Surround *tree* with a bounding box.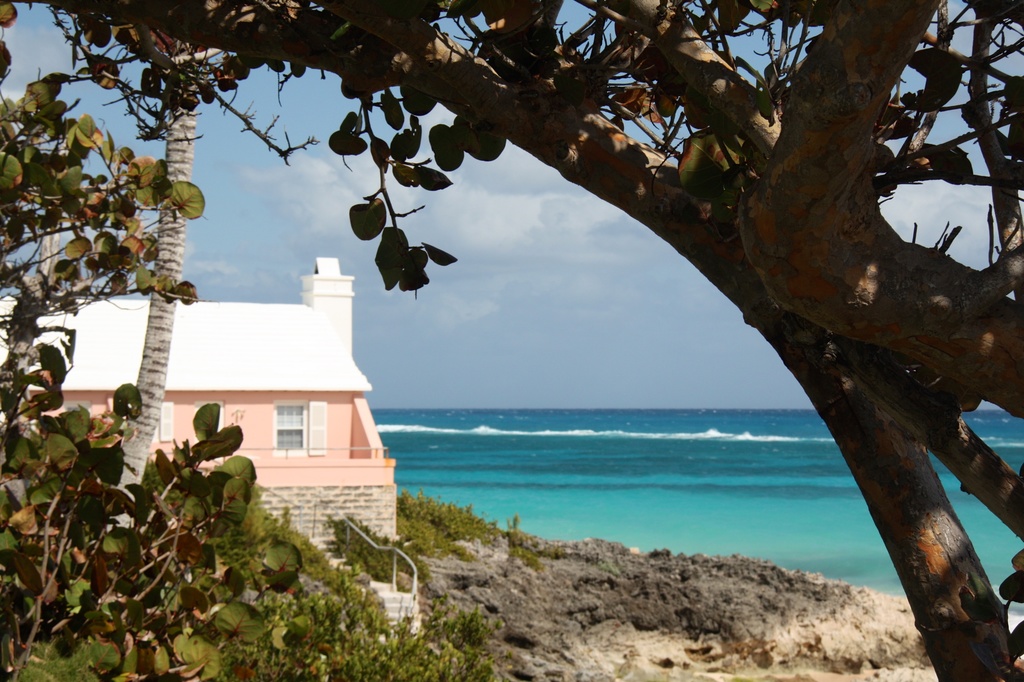
(left=6, top=1, right=998, bottom=580).
